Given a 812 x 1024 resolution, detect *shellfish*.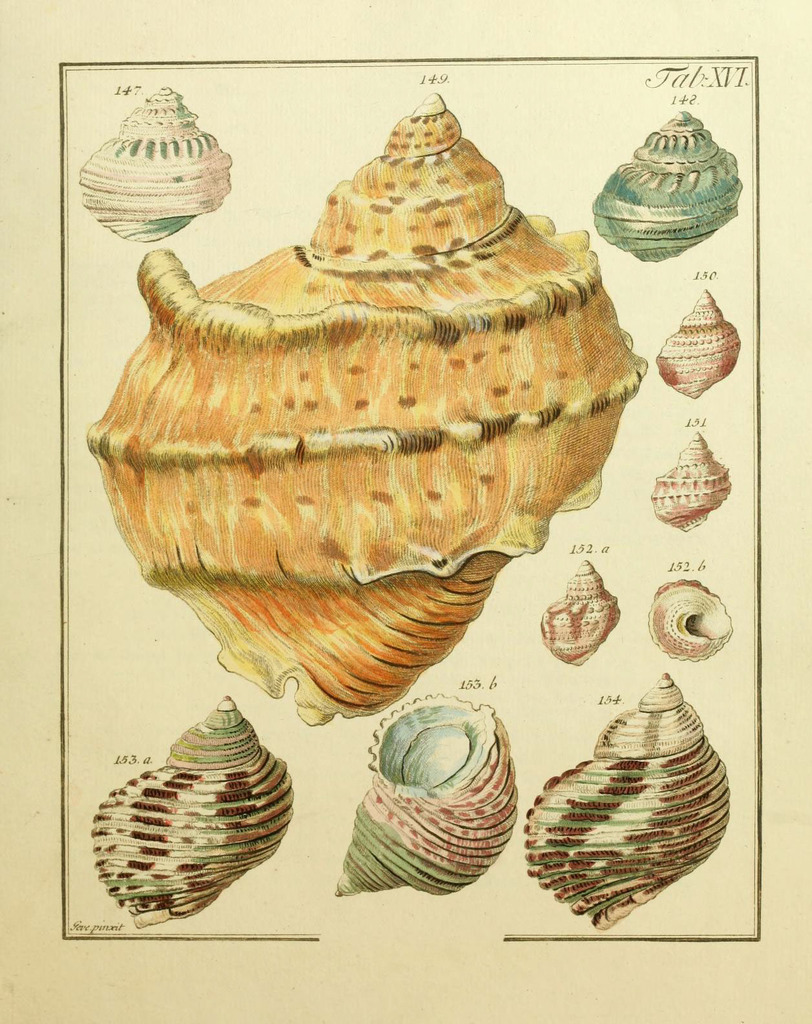
region(337, 698, 520, 899).
